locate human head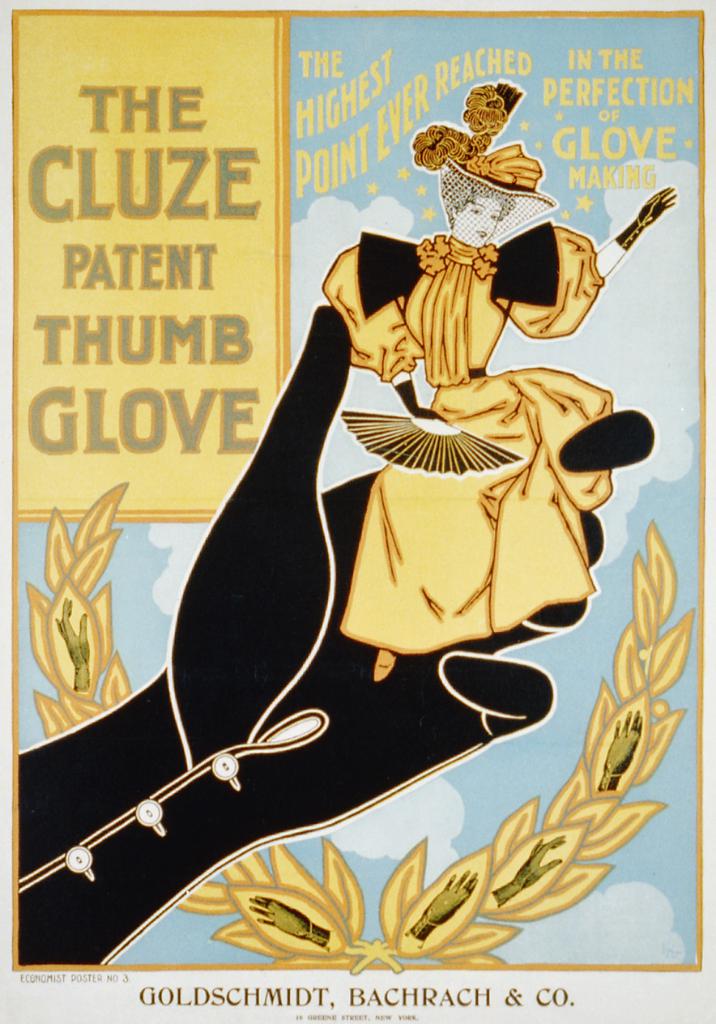
(x1=439, y1=164, x2=520, y2=250)
